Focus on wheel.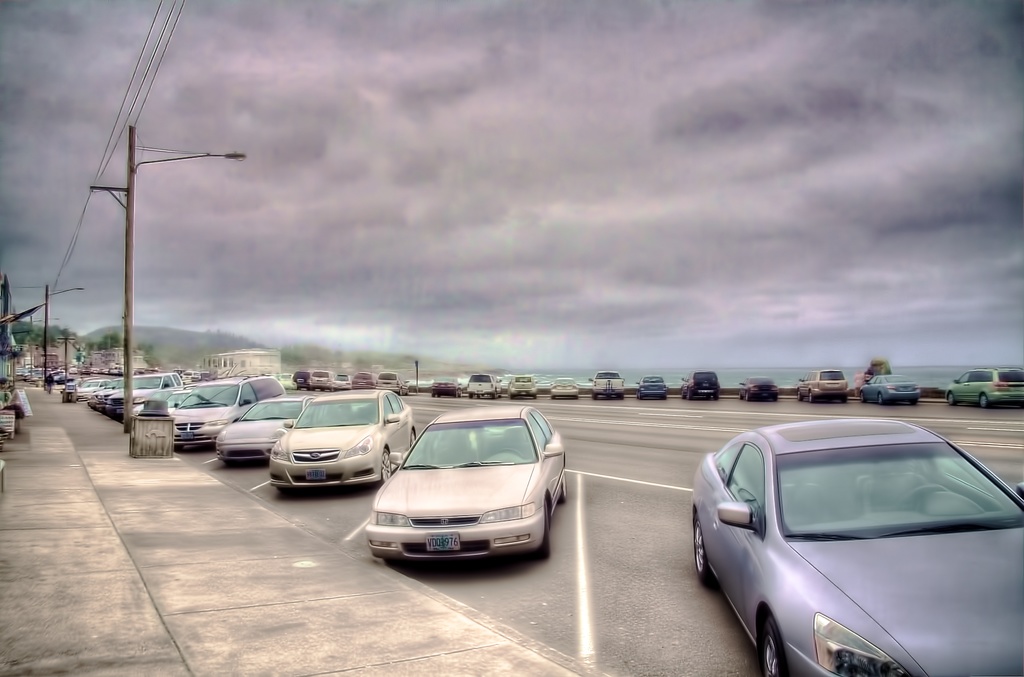
Focused at crop(637, 393, 643, 402).
